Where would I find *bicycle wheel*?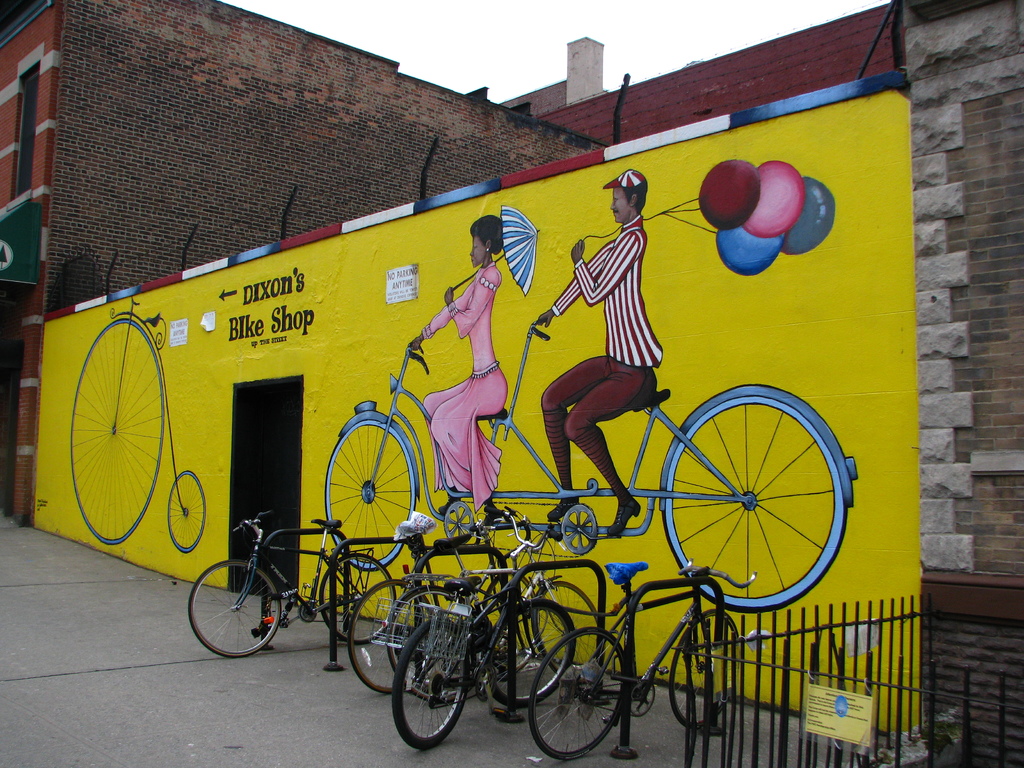
At [left=318, top=421, right=413, bottom=560].
